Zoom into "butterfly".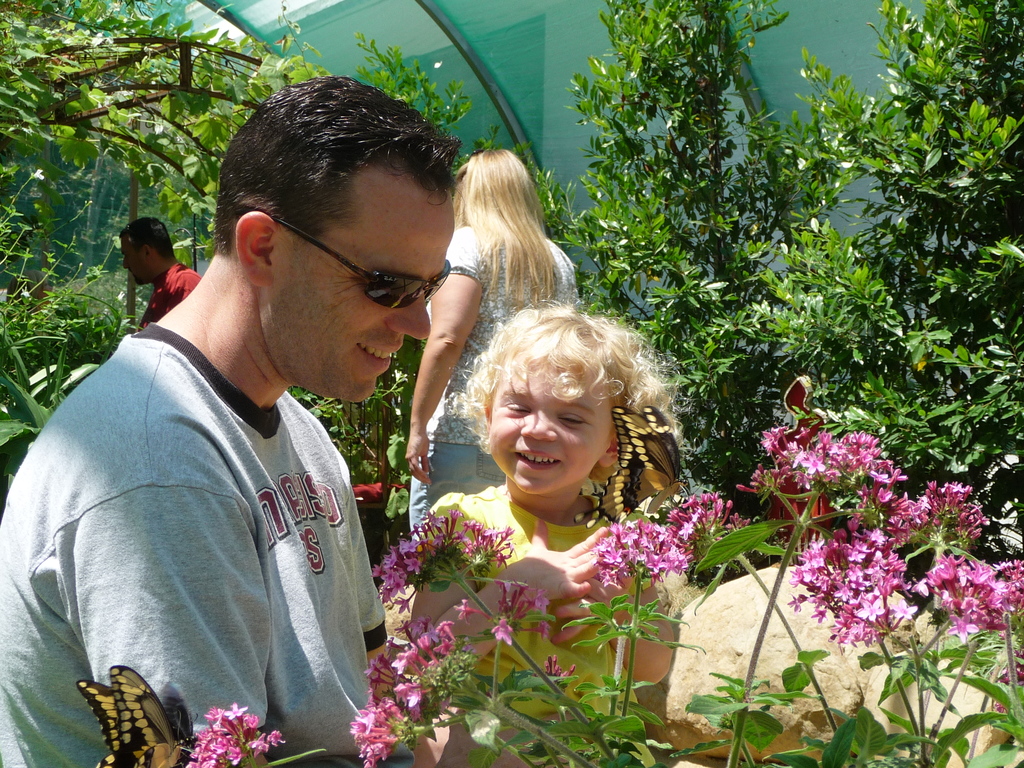
Zoom target: (84, 668, 170, 765).
